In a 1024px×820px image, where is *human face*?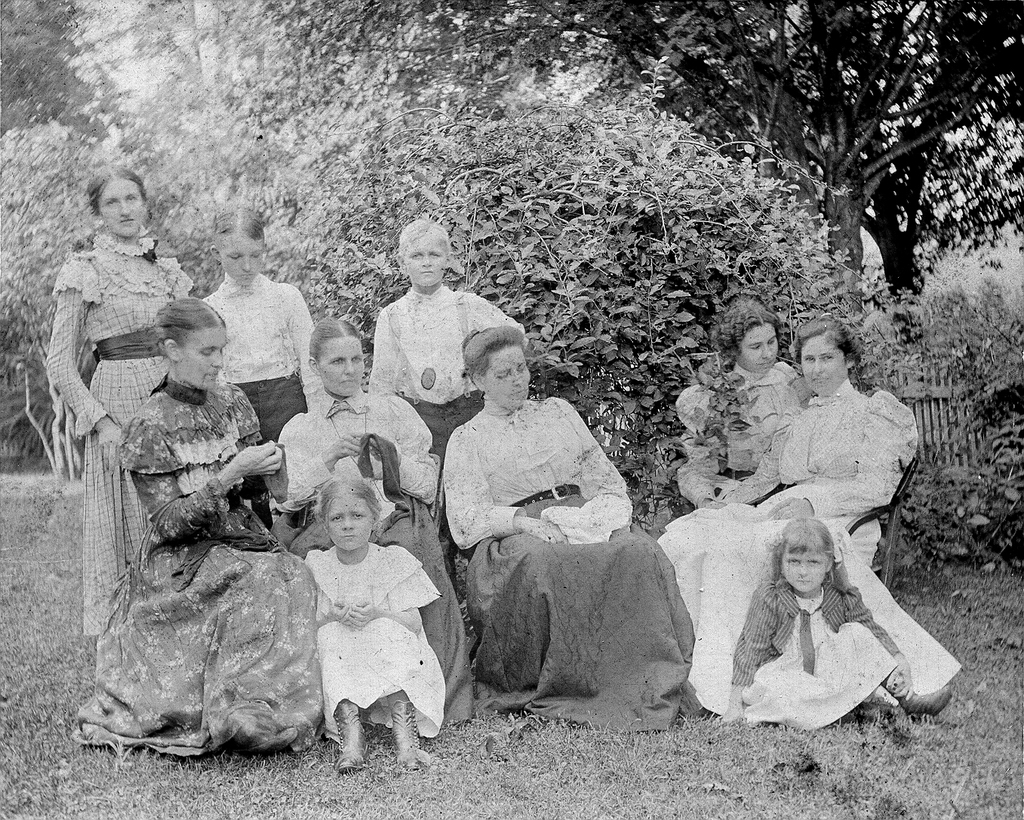
box=[174, 322, 231, 389].
